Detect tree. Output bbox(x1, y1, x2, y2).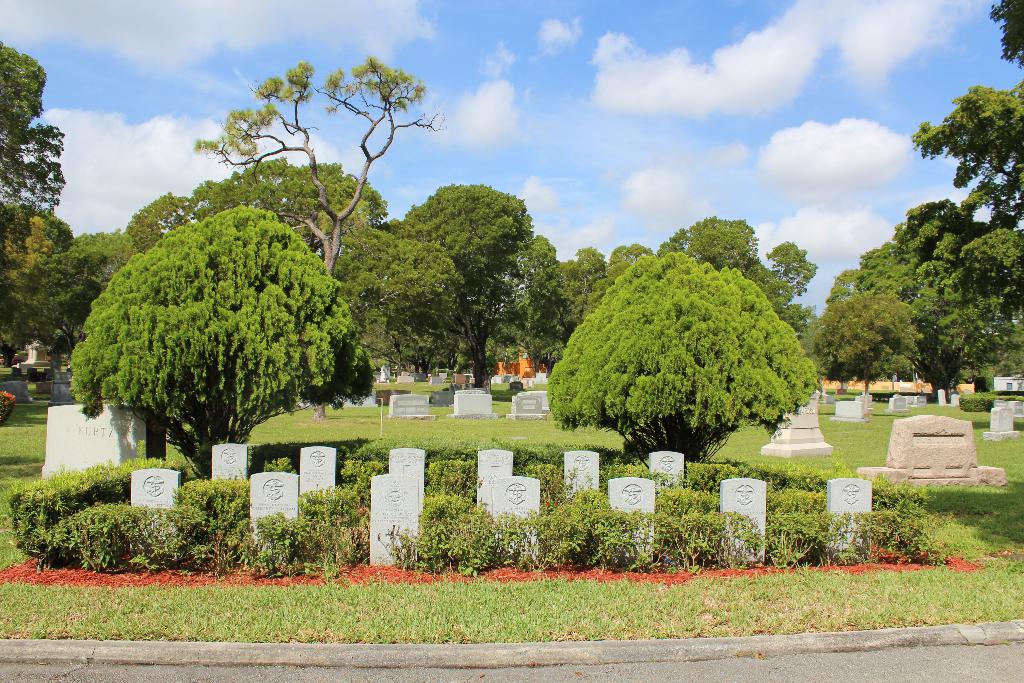
bbox(655, 210, 818, 329).
